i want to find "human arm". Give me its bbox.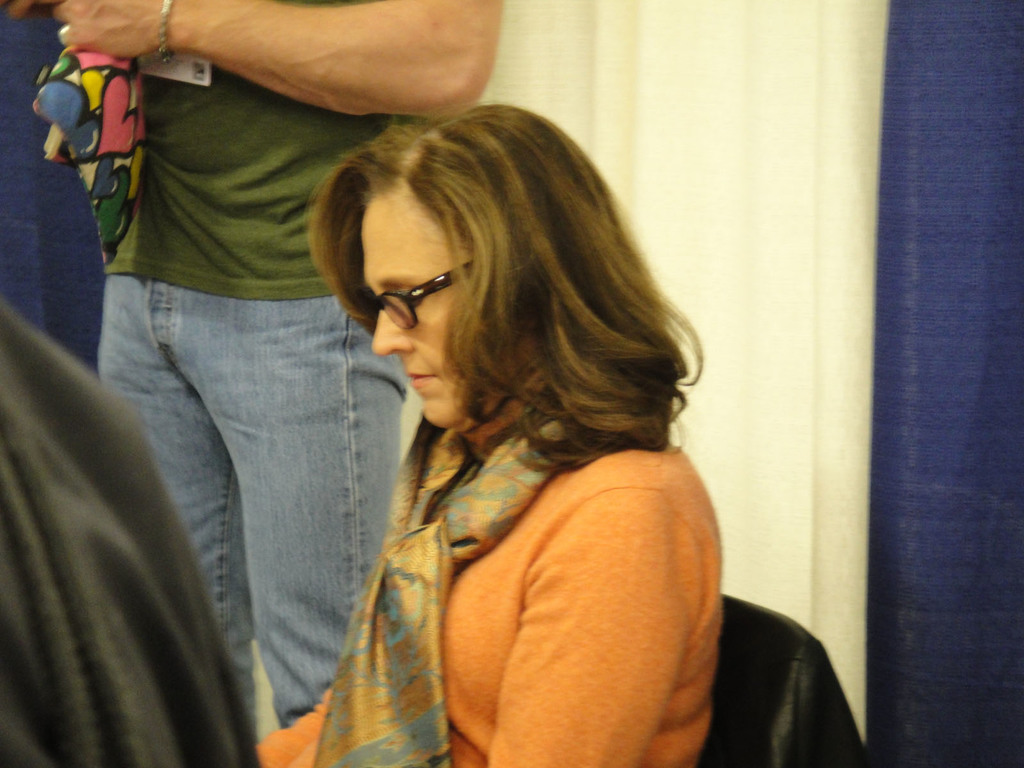
bbox(273, 696, 359, 756).
